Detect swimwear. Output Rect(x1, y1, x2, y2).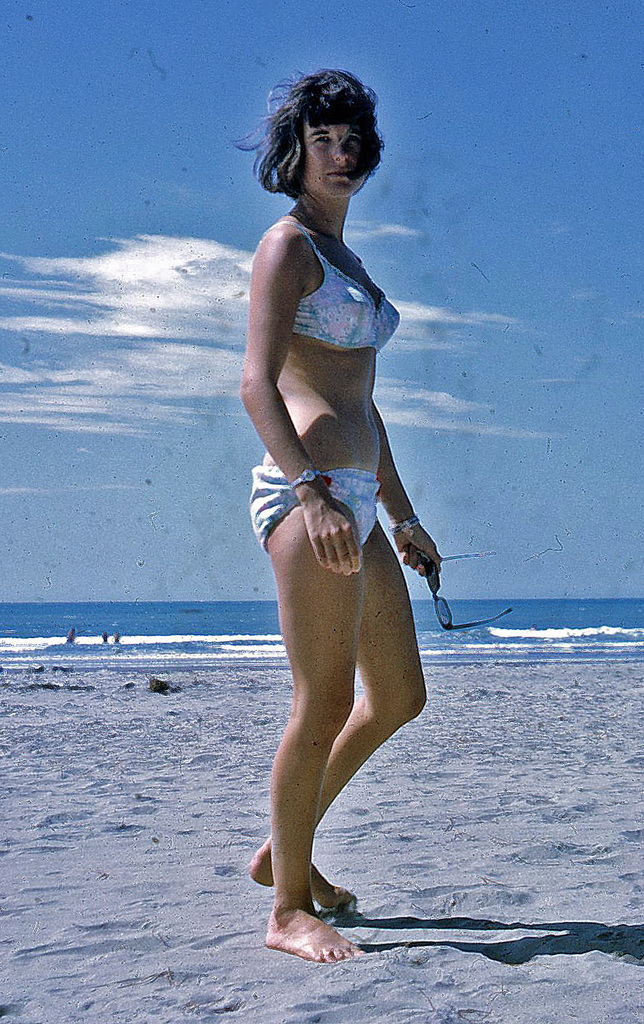
Rect(248, 217, 406, 345).
